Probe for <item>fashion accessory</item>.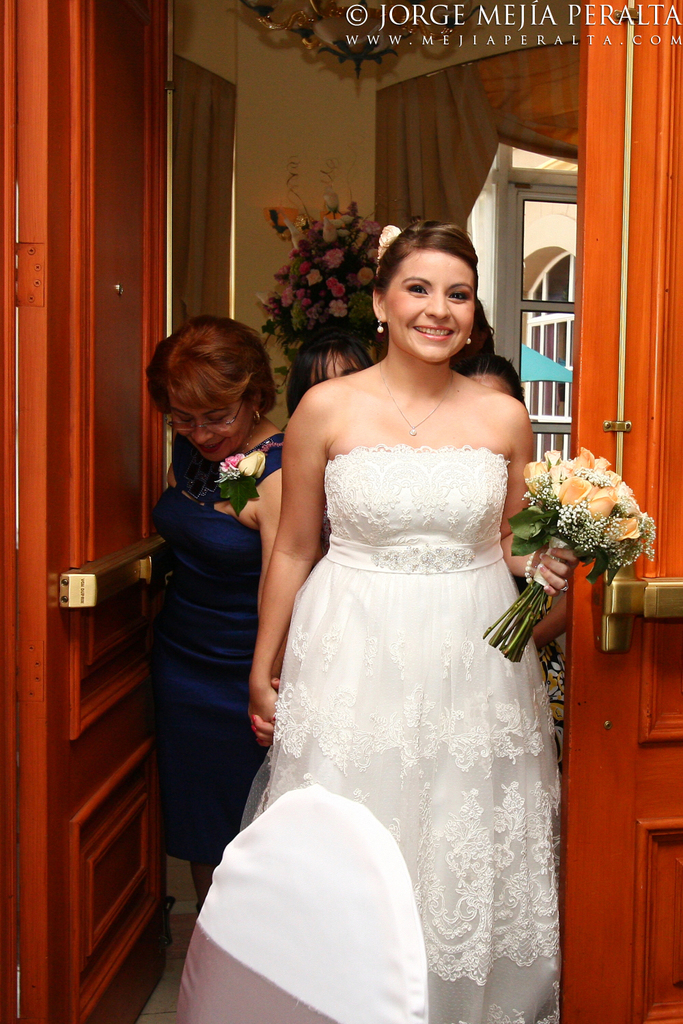
Probe result: <box>374,315,387,332</box>.
